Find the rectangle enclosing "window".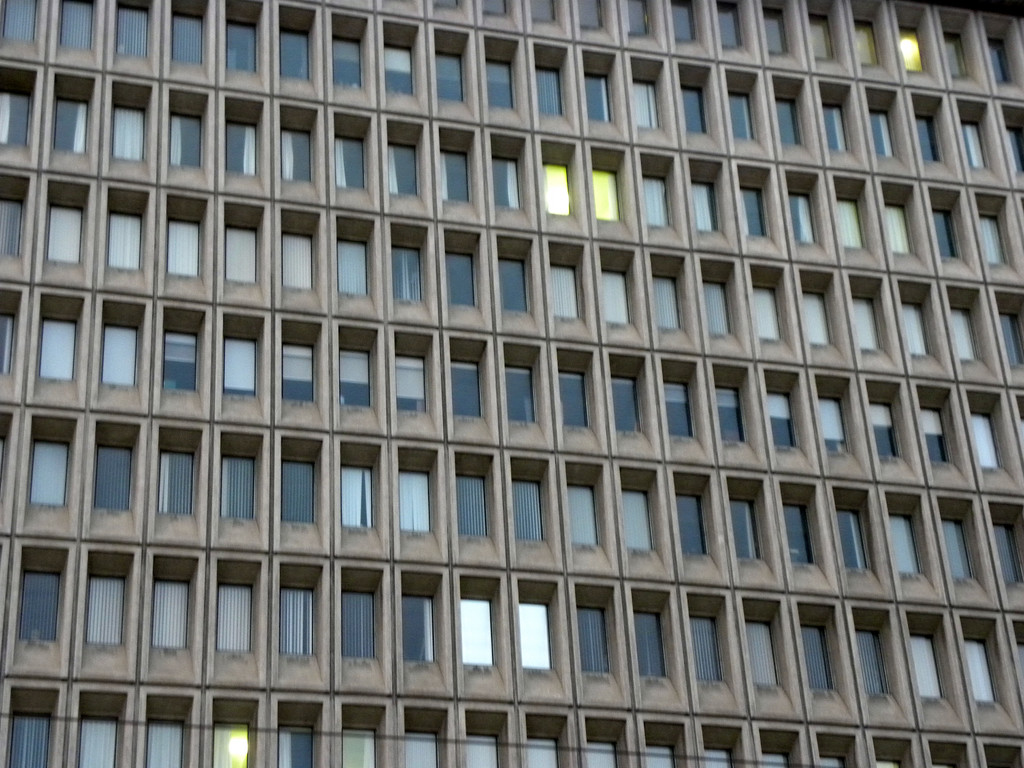
bbox=(487, 40, 524, 110).
